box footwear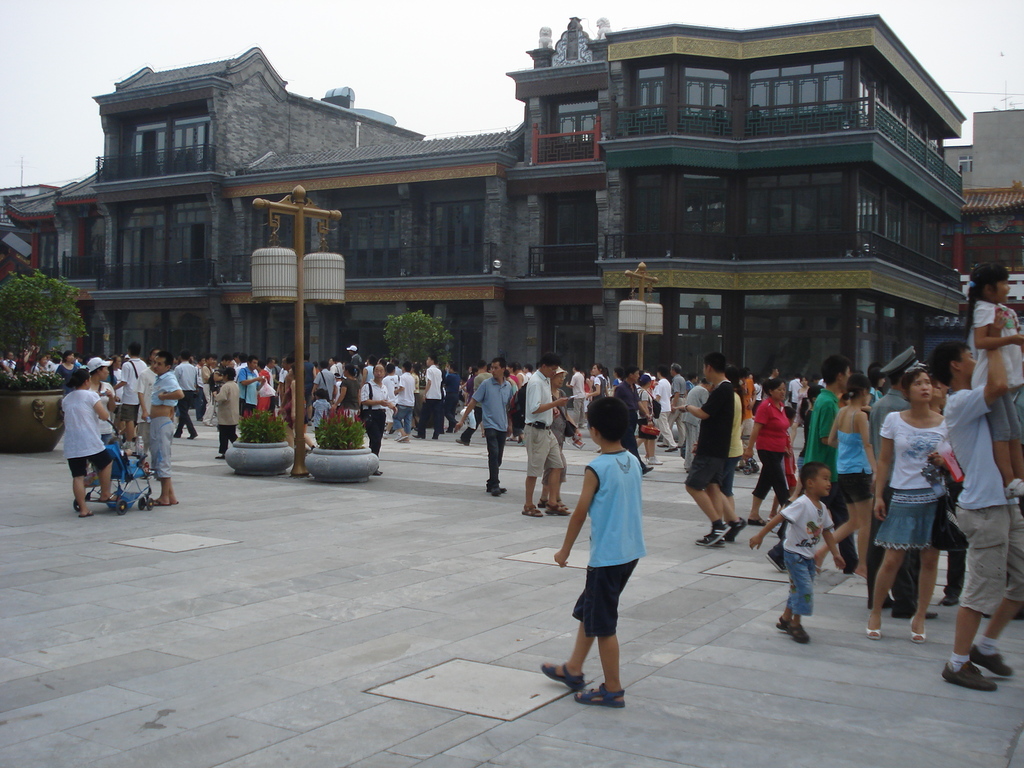
<box>573,682,625,709</box>
